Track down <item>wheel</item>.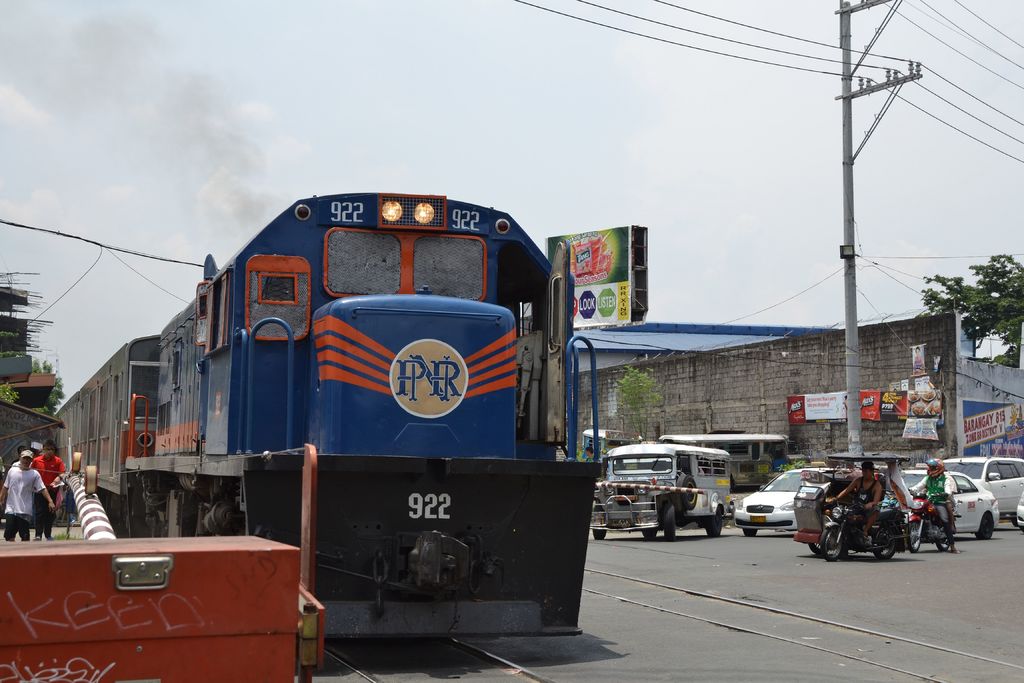
Tracked to bbox=[676, 472, 699, 511].
